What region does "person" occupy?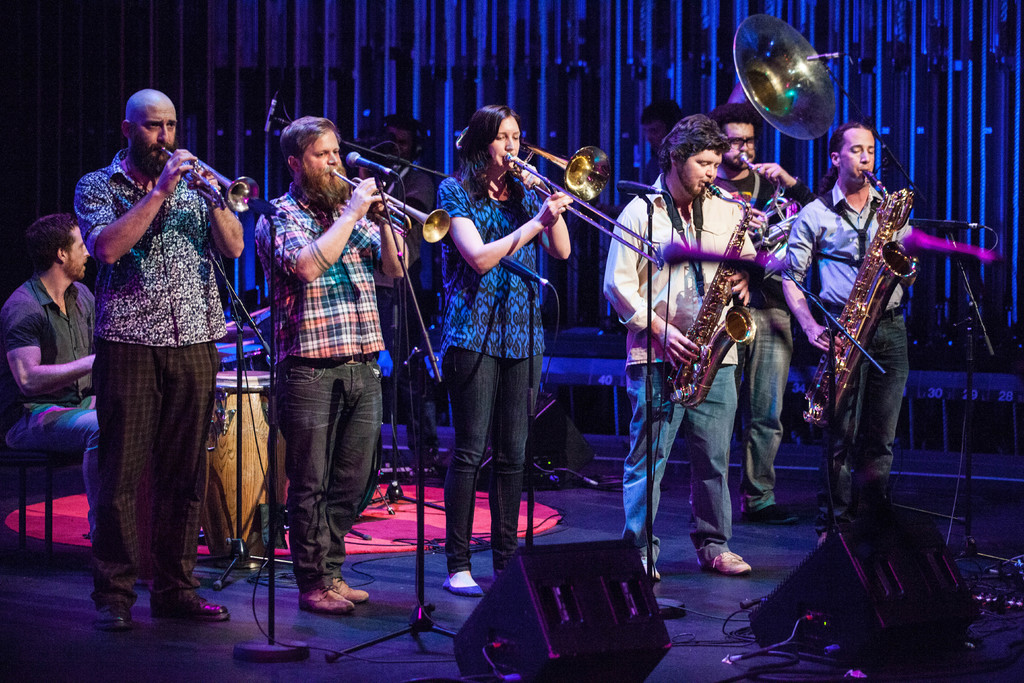
[x1=801, y1=79, x2=944, y2=632].
